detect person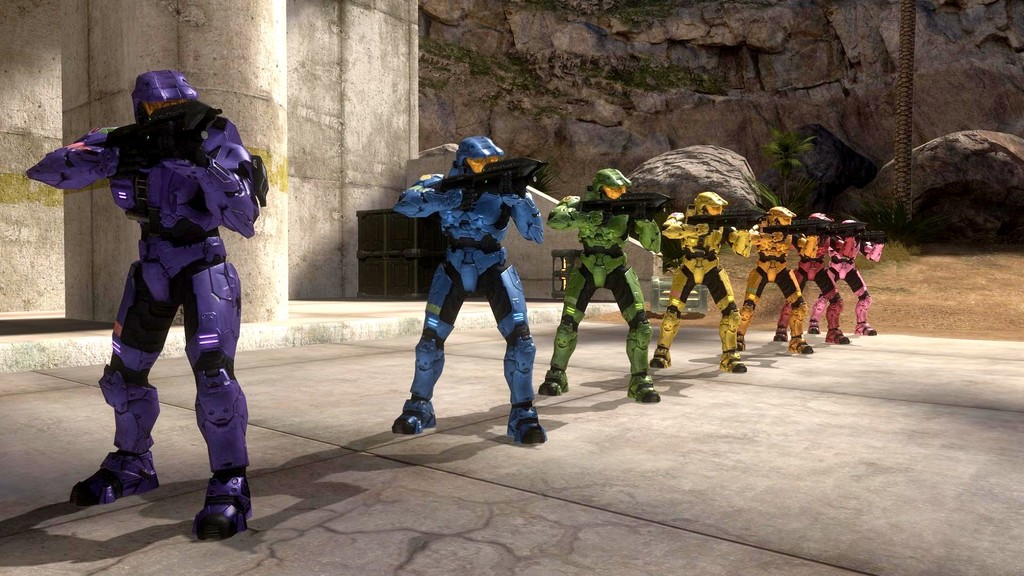
[22,63,268,534]
